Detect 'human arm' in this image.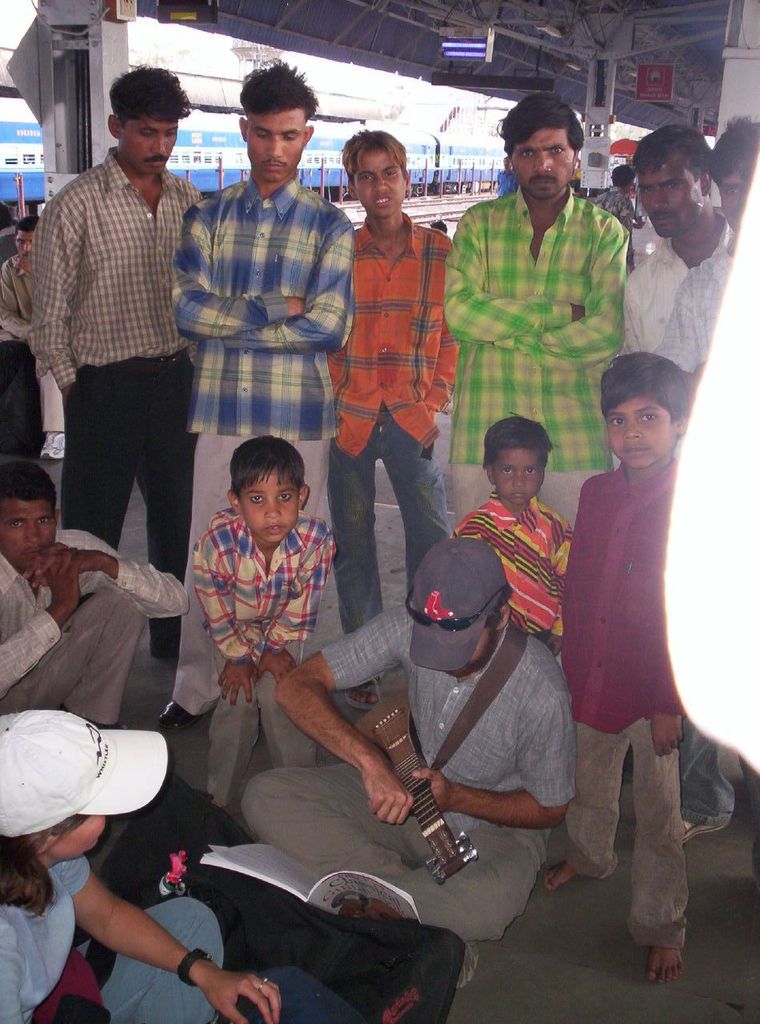
Detection: pyautogui.locateOnScreen(552, 476, 603, 670).
